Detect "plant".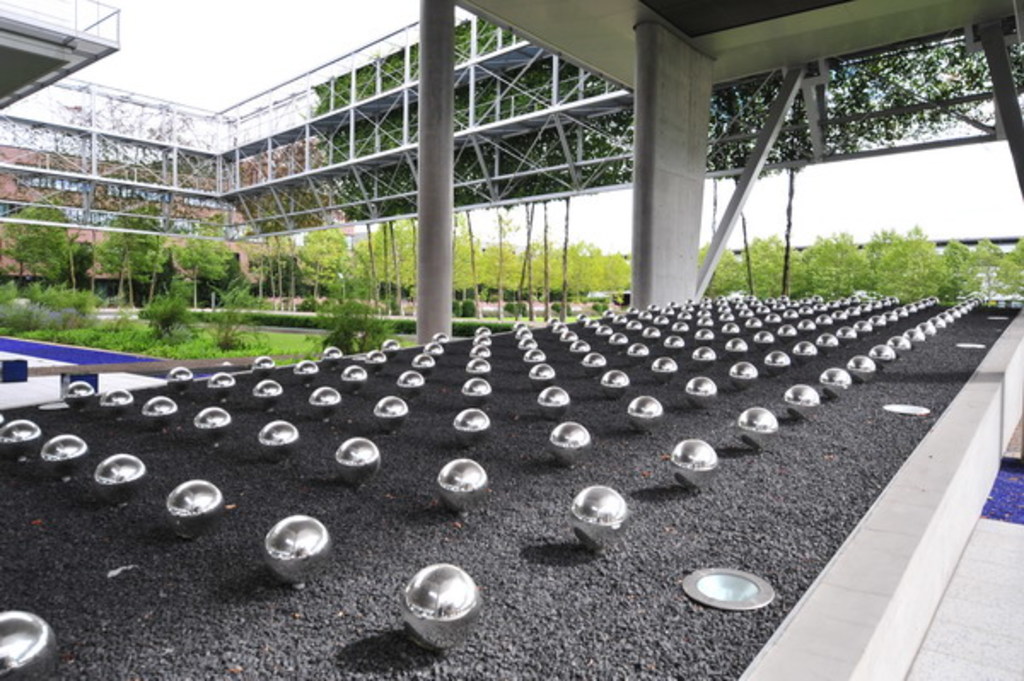
Detected at <box>546,306,560,324</box>.
